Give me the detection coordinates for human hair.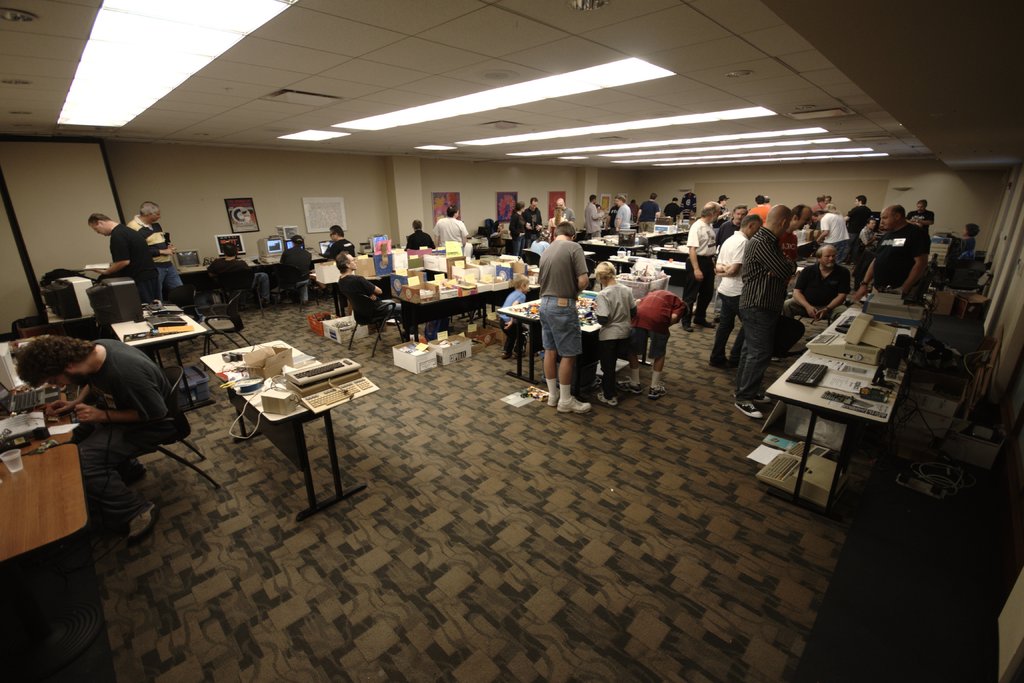
bbox=(410, 218, 424, 227).
